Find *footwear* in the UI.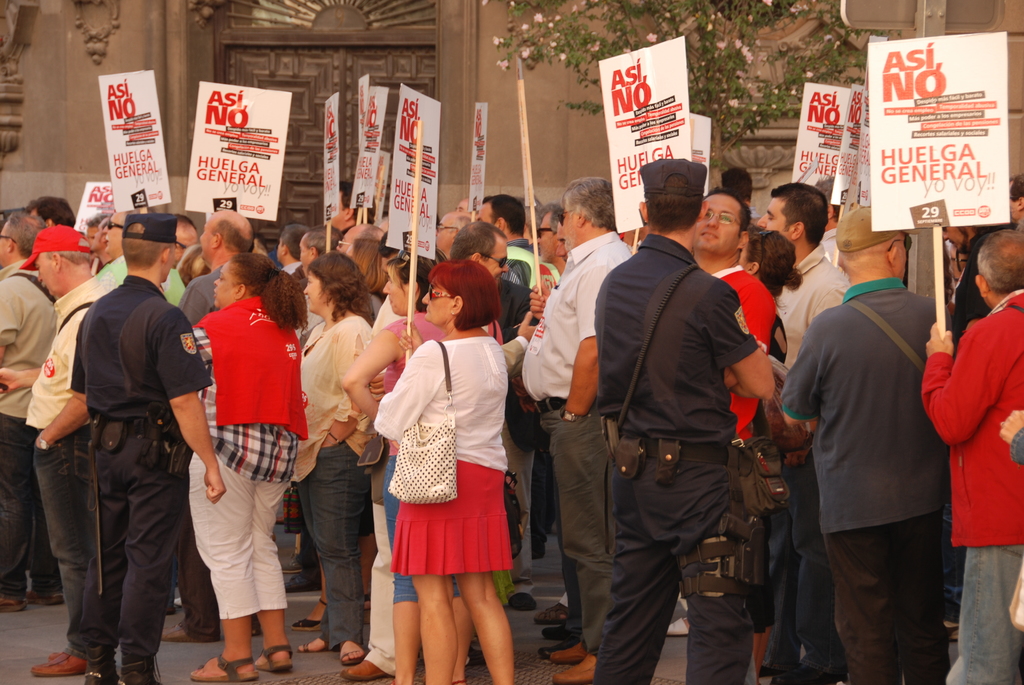
UI element at [166, 604, 182, 617].
